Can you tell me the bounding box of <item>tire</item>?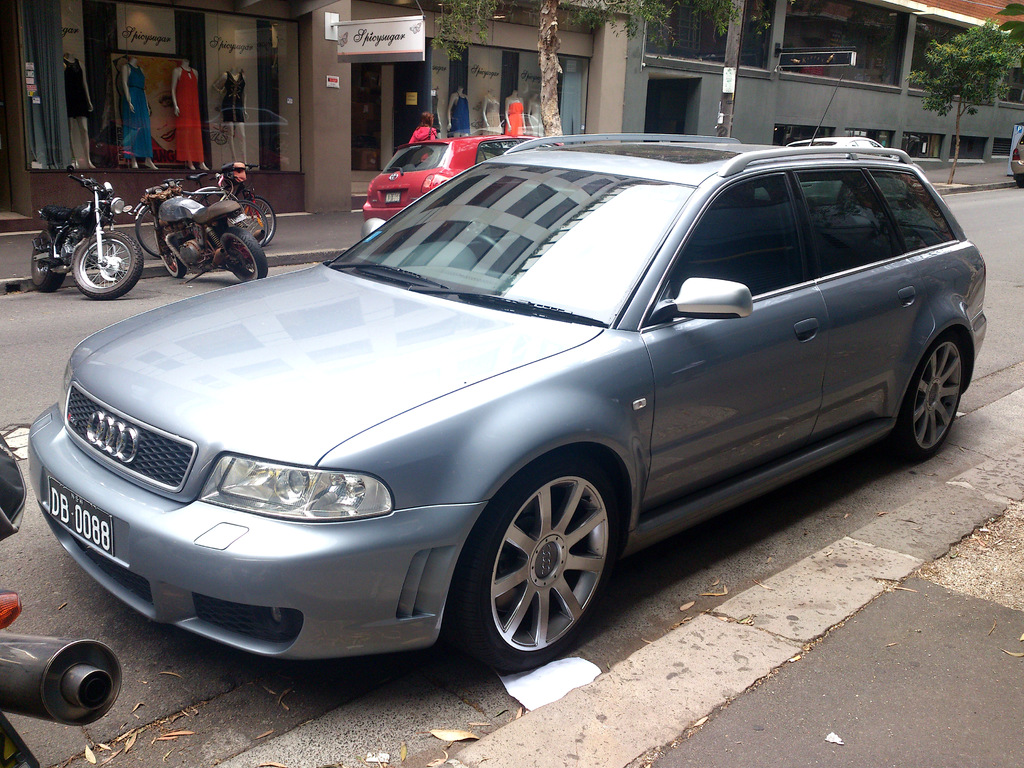
<region>29, 249, 68, 291</region>.
